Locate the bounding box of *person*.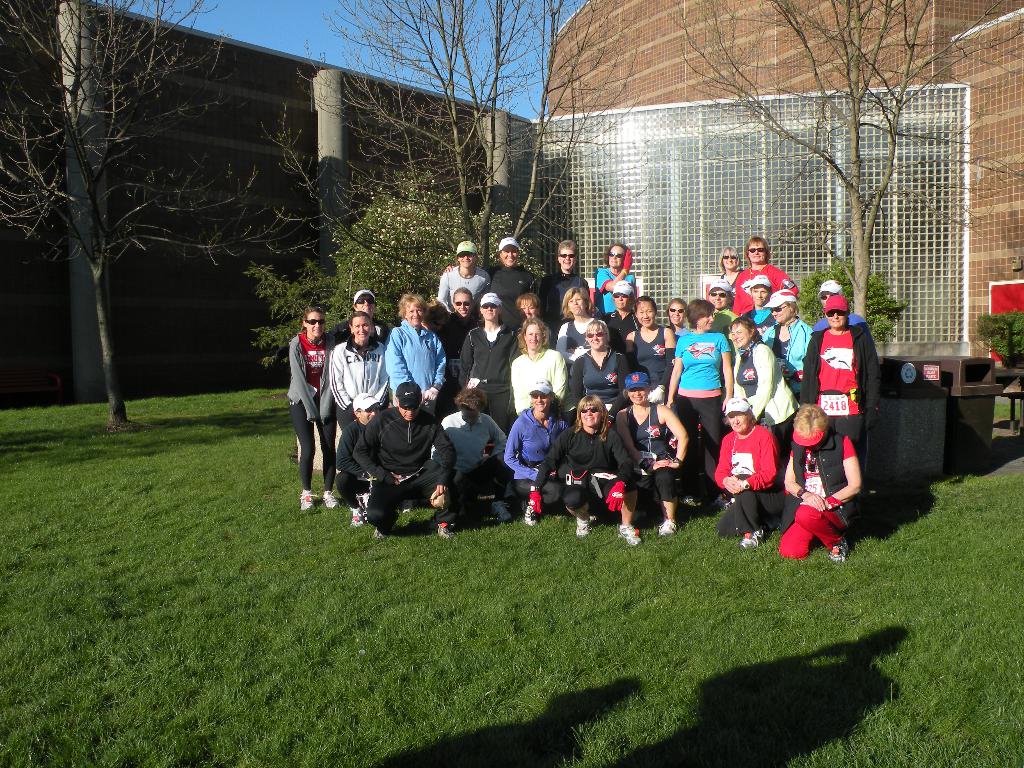
Bounding box: [598,283,632,345].
